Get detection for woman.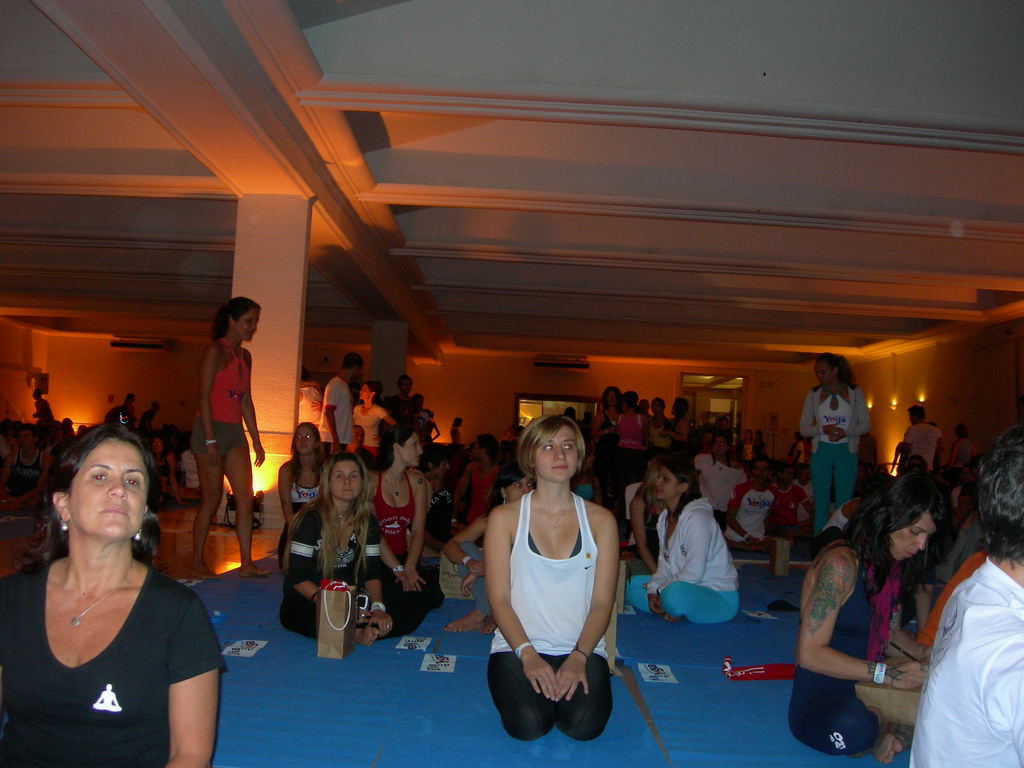
Detection: (486,413,618,740).
